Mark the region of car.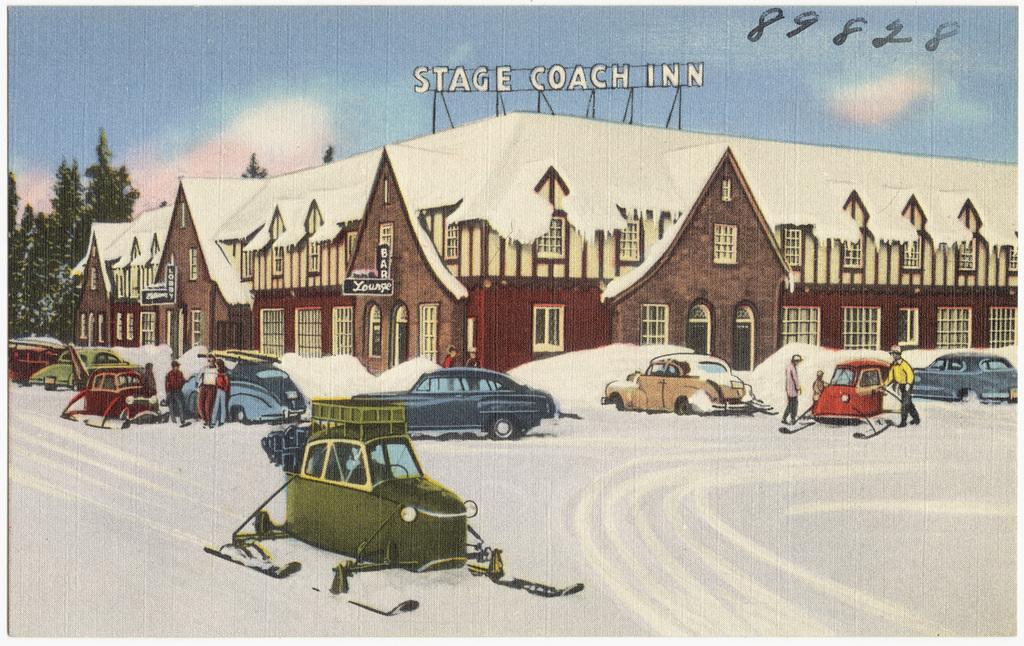
Region: select_region(352, 366, 556, 441).
